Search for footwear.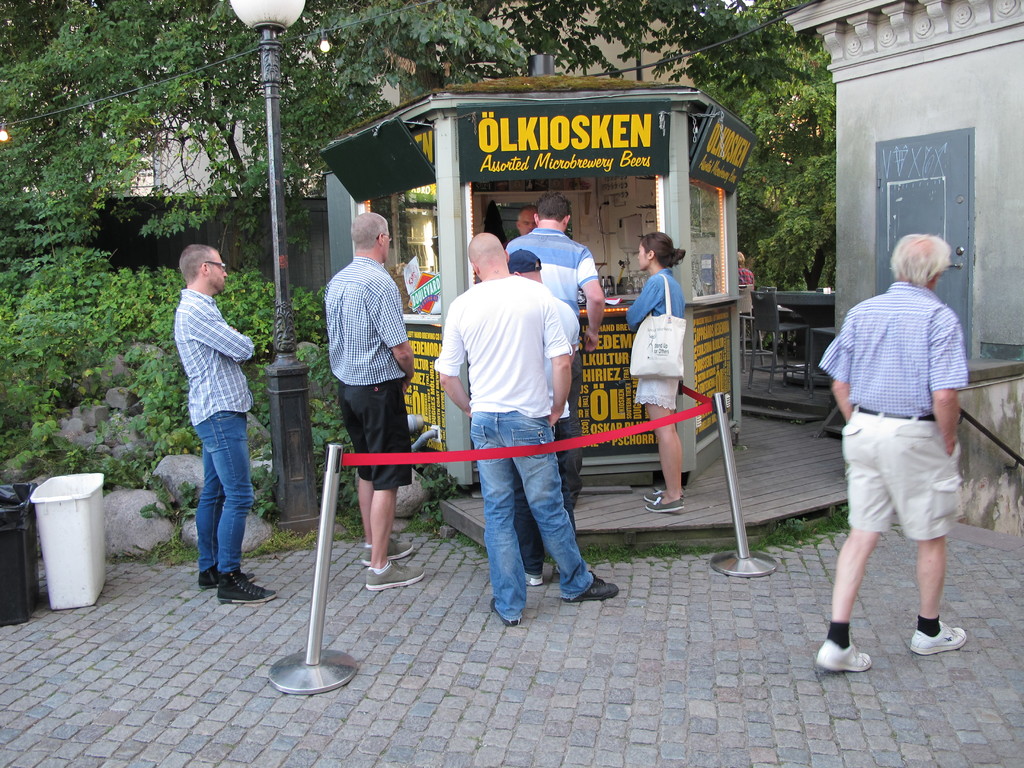
Found at crop(643, 490, 687, 500).
